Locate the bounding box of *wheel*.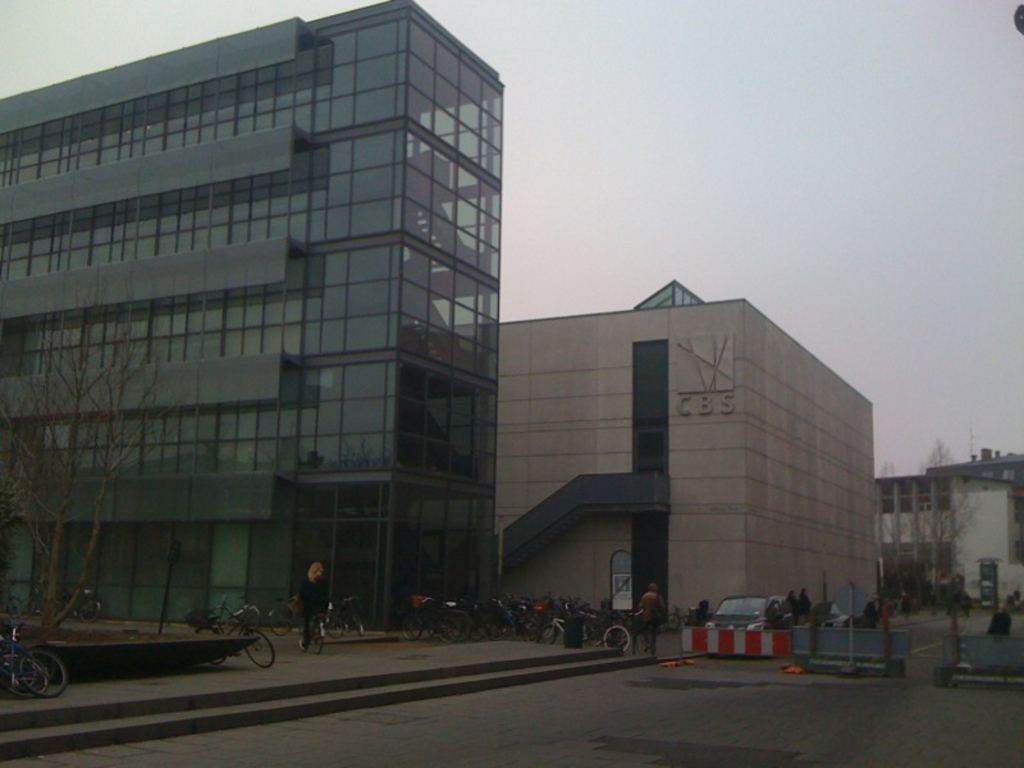
Bounding box: box=[271, 605, 294, 635].
